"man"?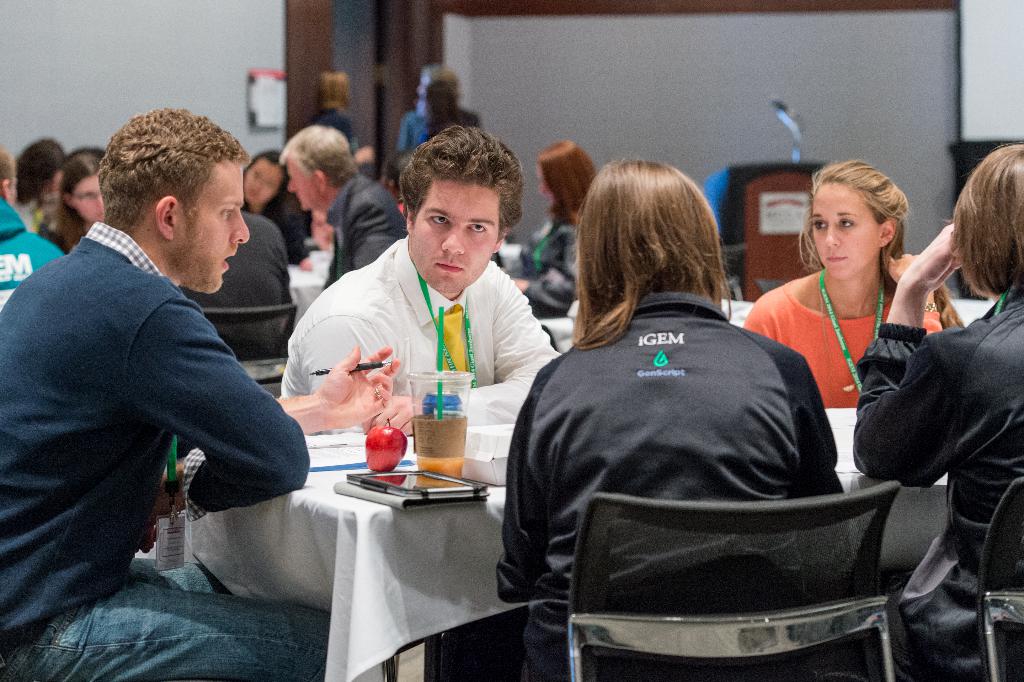
locate(279, 121, 560, 424)
